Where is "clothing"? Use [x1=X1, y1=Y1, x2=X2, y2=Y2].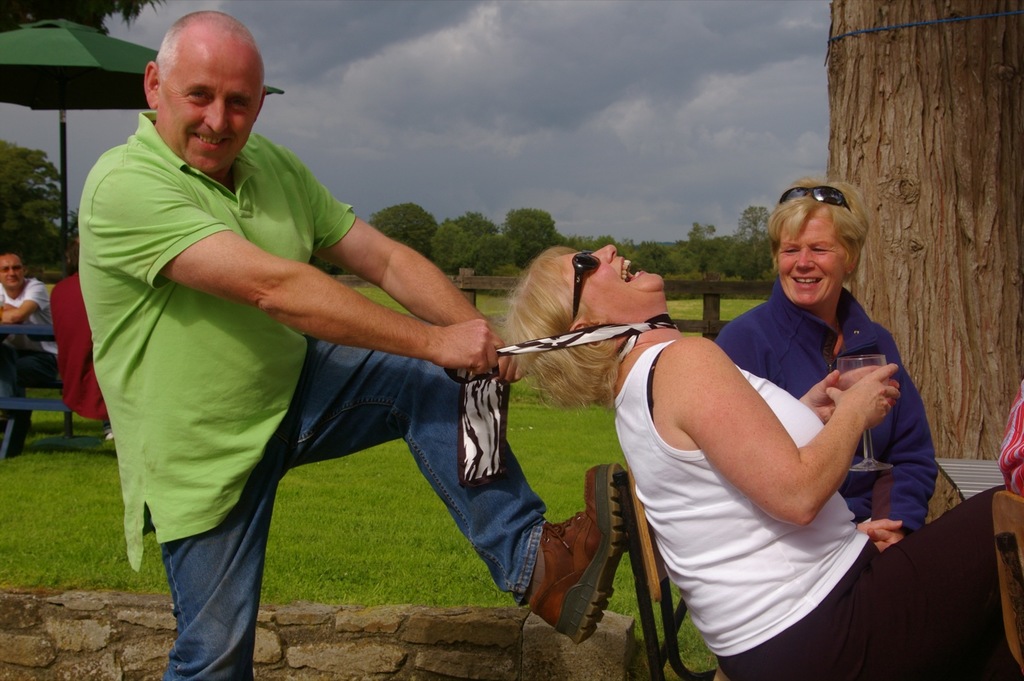
[x1=612, y1=340, x2=1023, y2=680].
